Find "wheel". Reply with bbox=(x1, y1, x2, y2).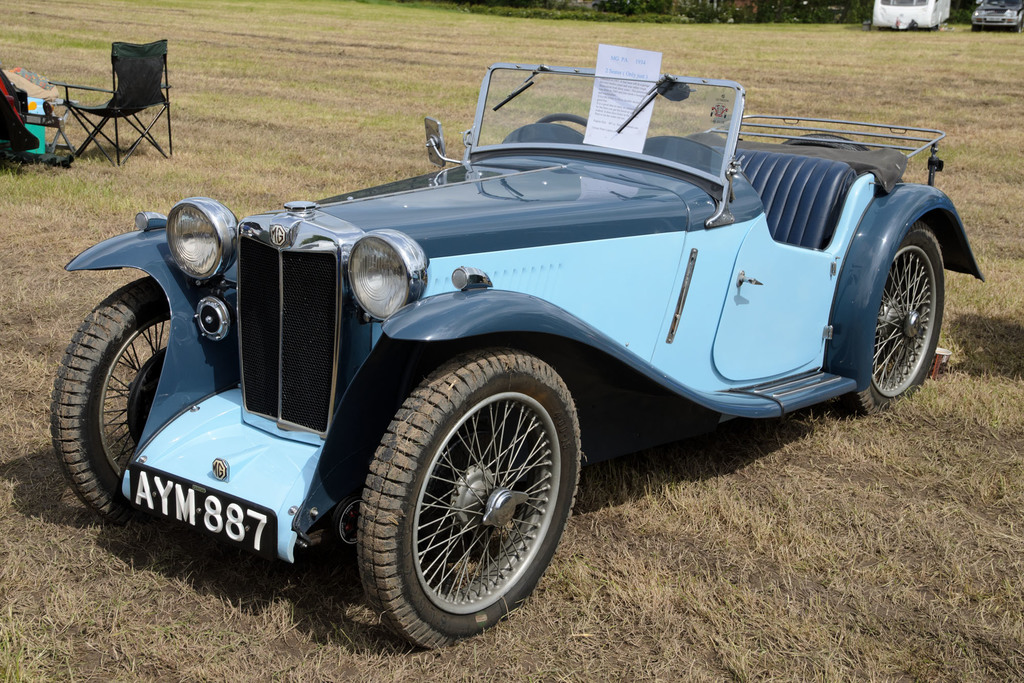
bbox=(364, 355, 567, 632).
